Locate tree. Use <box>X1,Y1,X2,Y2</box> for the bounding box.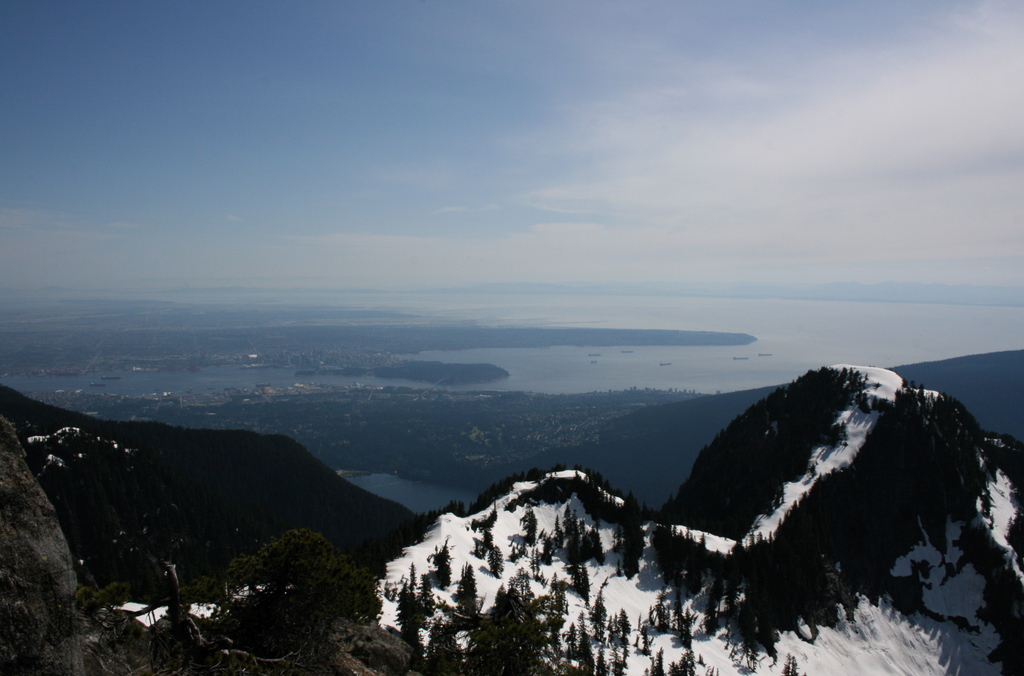
<box>221,552,267,622</box>.
